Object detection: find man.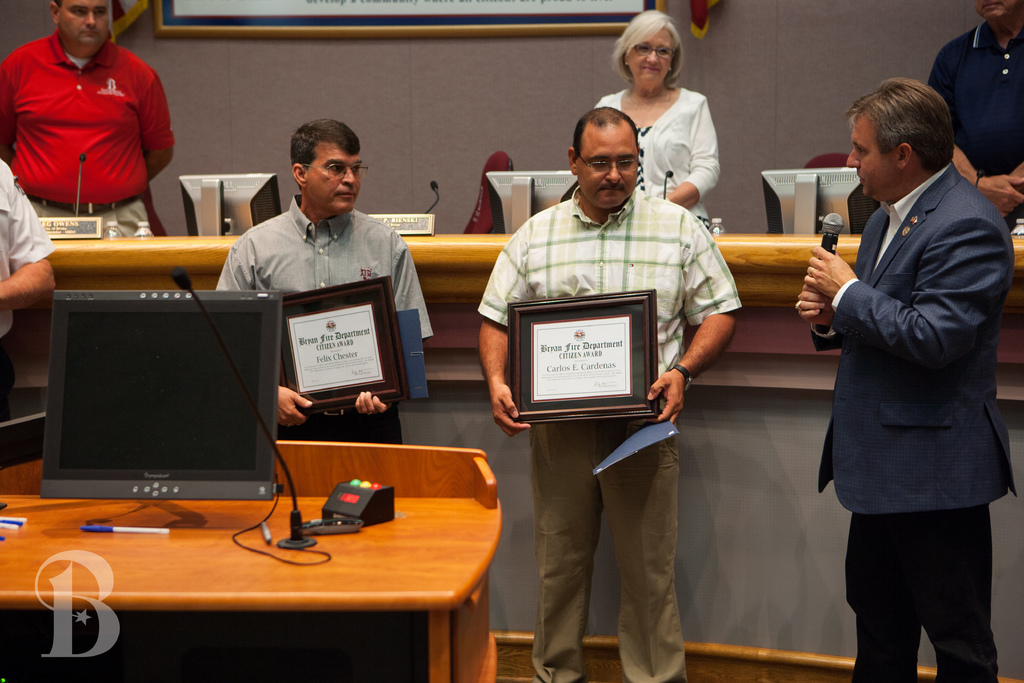
(x1=930, y1=0, x2=1021, y2=214).
